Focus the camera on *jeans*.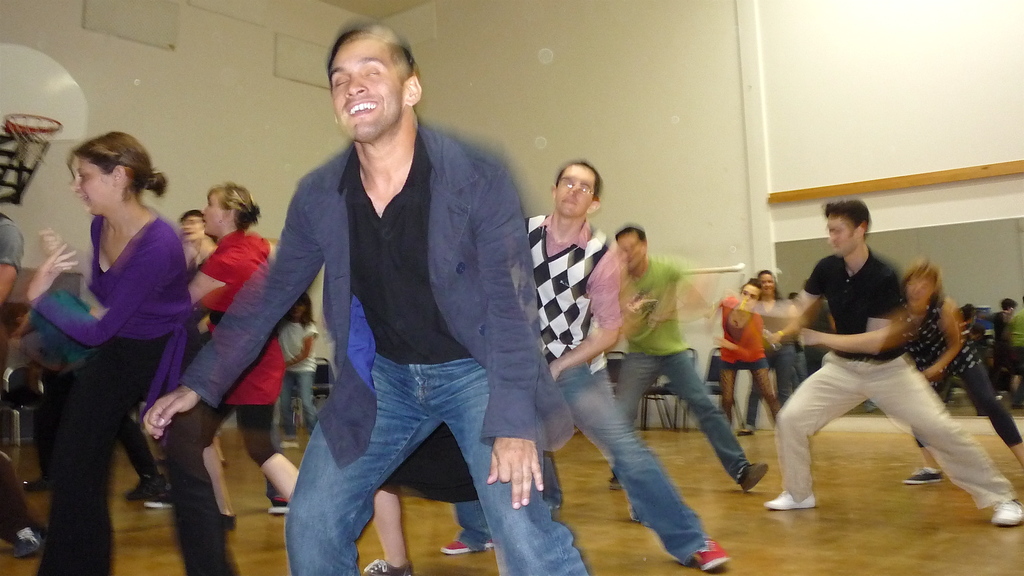
Focus region: select_region(774, 360, 1019, 502).
